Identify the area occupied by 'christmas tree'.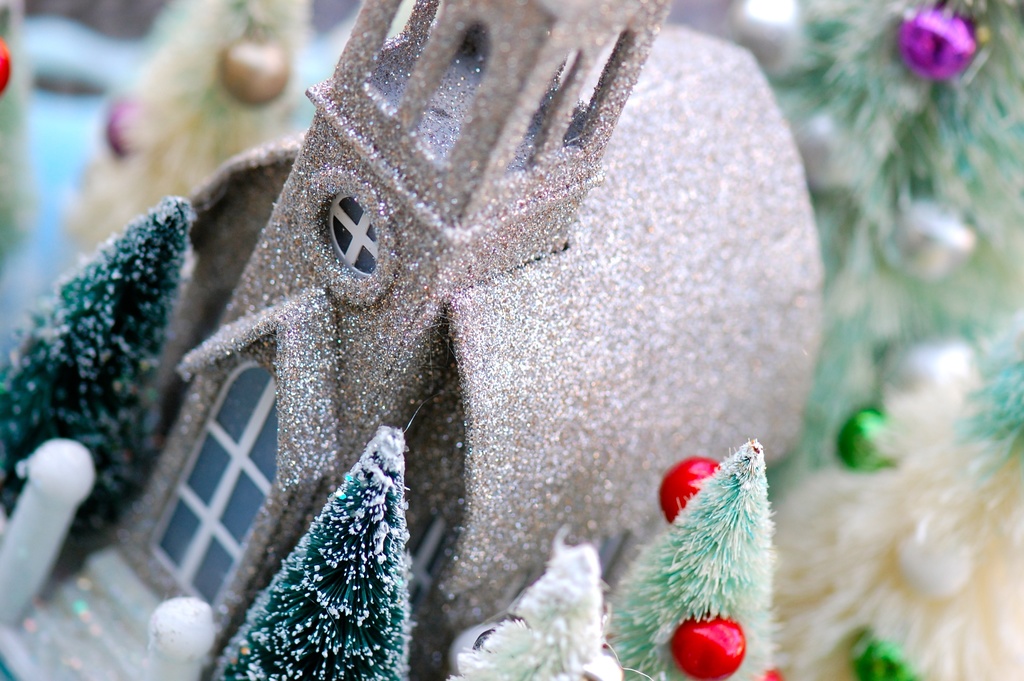
Area: pyautogui.locateOnScreen(447, 534, 633, 680).
